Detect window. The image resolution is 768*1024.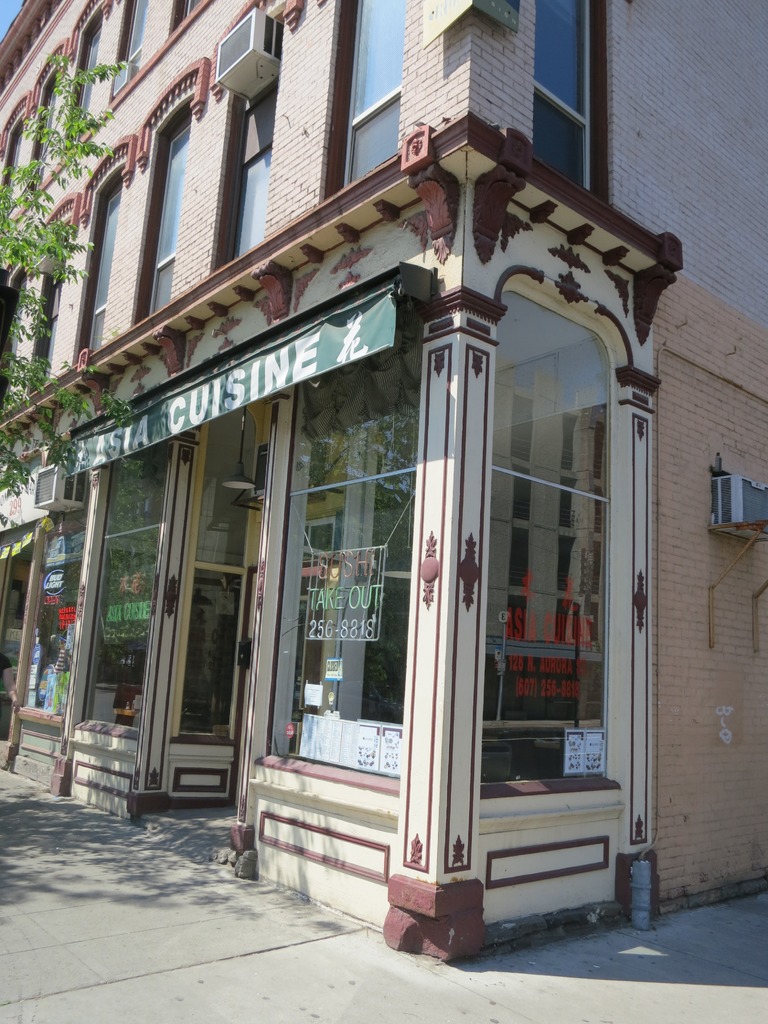
322, 0, 406, 206.
